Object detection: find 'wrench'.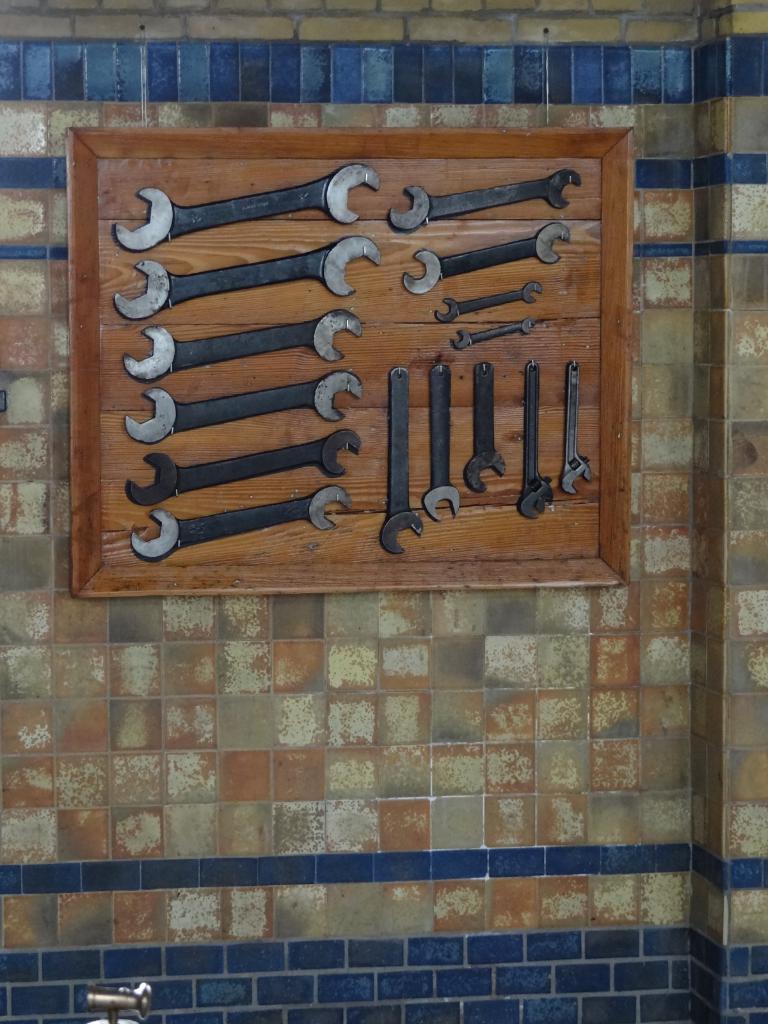
<bbox>387, 166, 579, 232</bbox>.
